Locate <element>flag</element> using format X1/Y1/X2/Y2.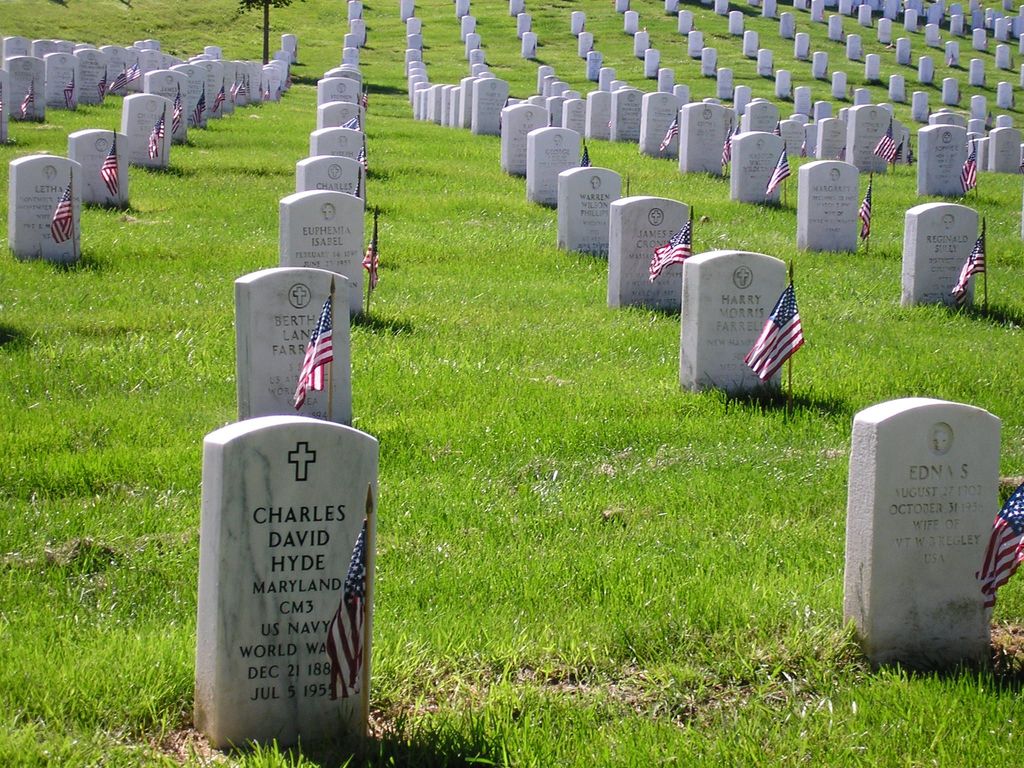
659/114/682/152.
